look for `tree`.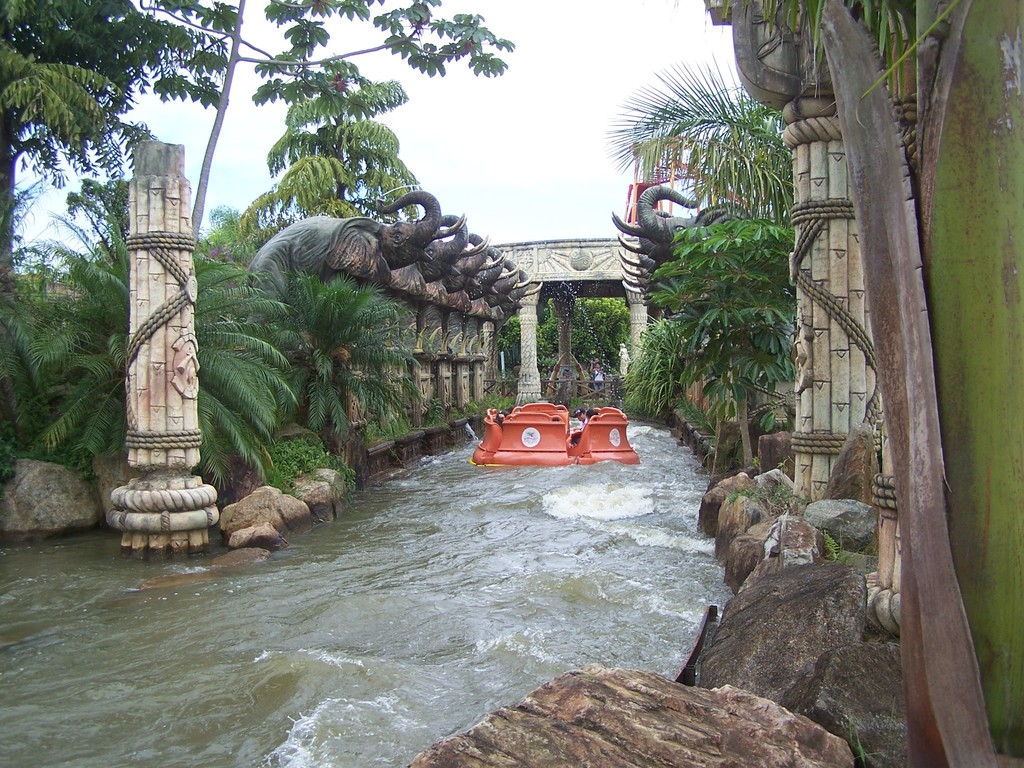
Found: rect(0, 0, 147, 294).
